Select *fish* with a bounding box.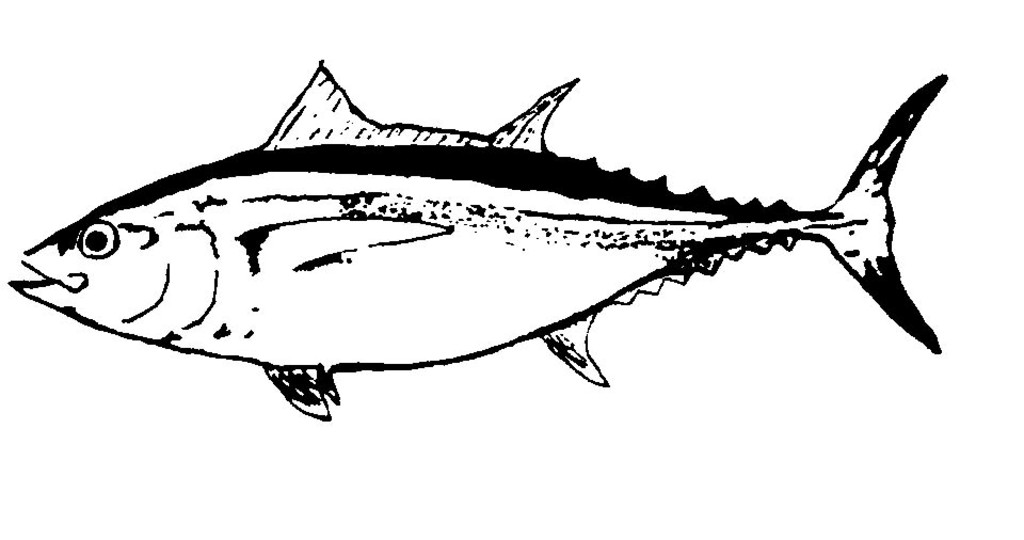
l=14, t=37, r=958, b=418.
